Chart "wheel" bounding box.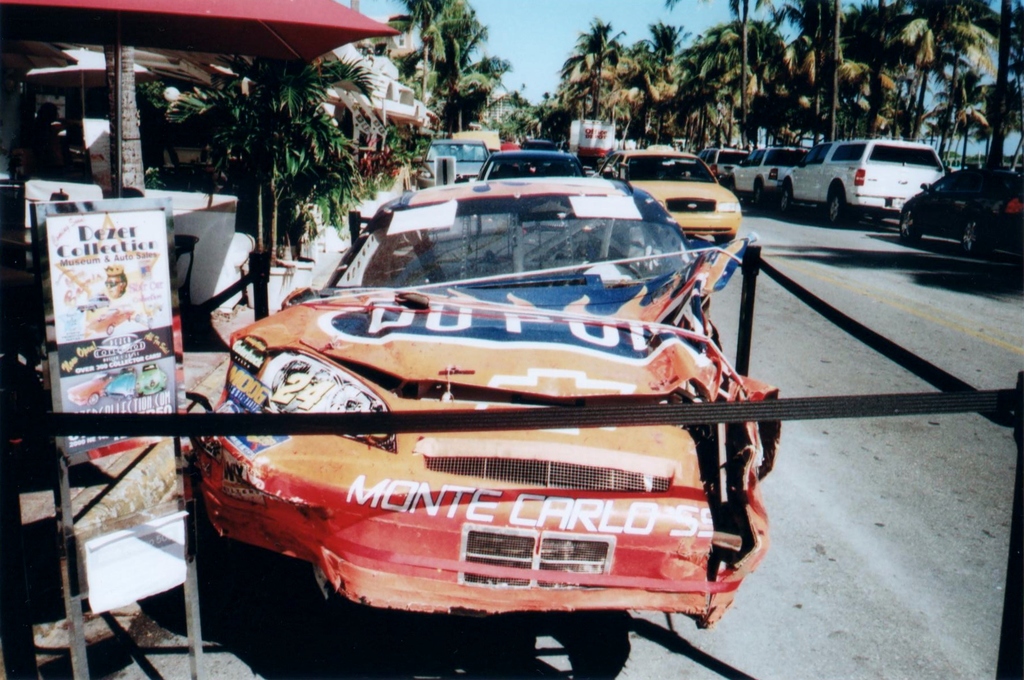
Charted: (left=824, top=183, right=851, bottom=228).
